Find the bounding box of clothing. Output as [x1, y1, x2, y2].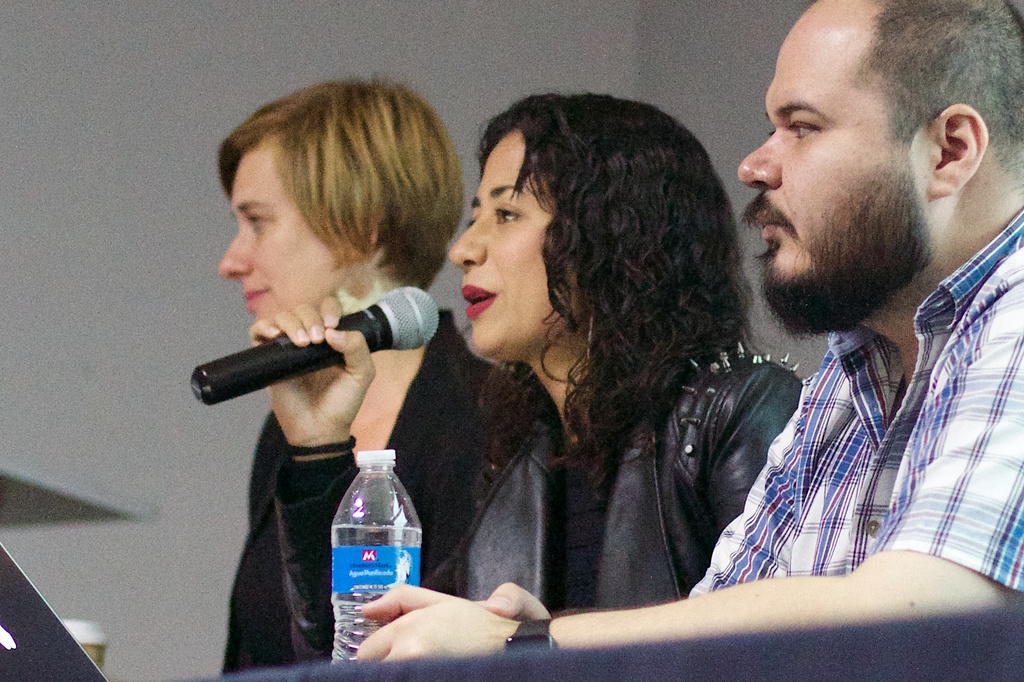
[268, 335, 808, 624].
